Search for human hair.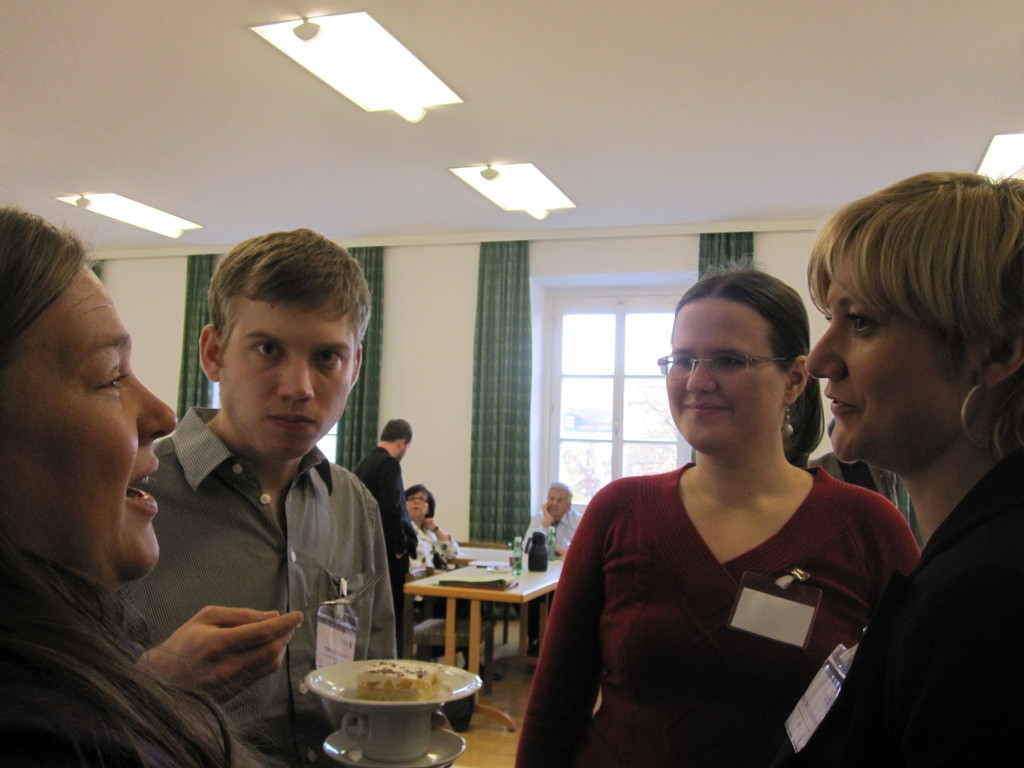
Found at <box>677,265,826,434</box>.
